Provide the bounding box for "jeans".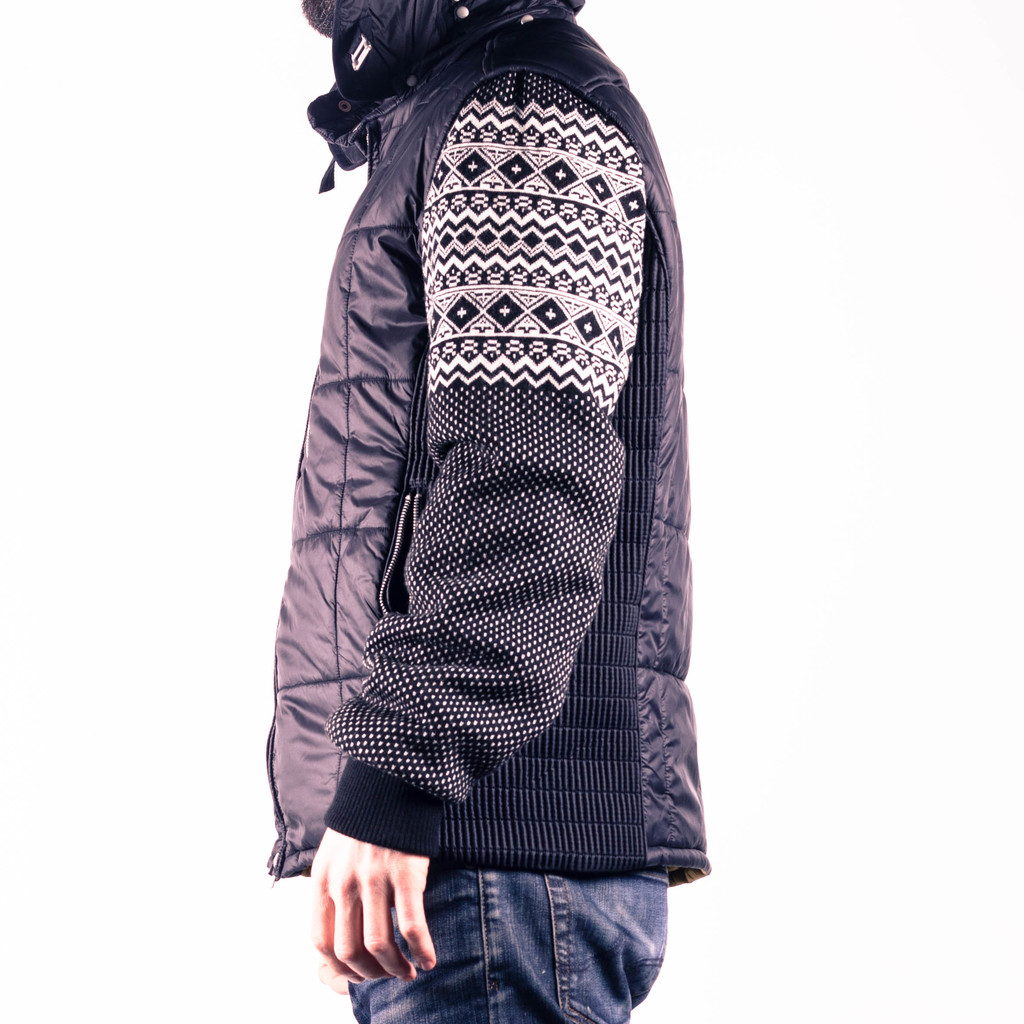
349/857/671/1023.
